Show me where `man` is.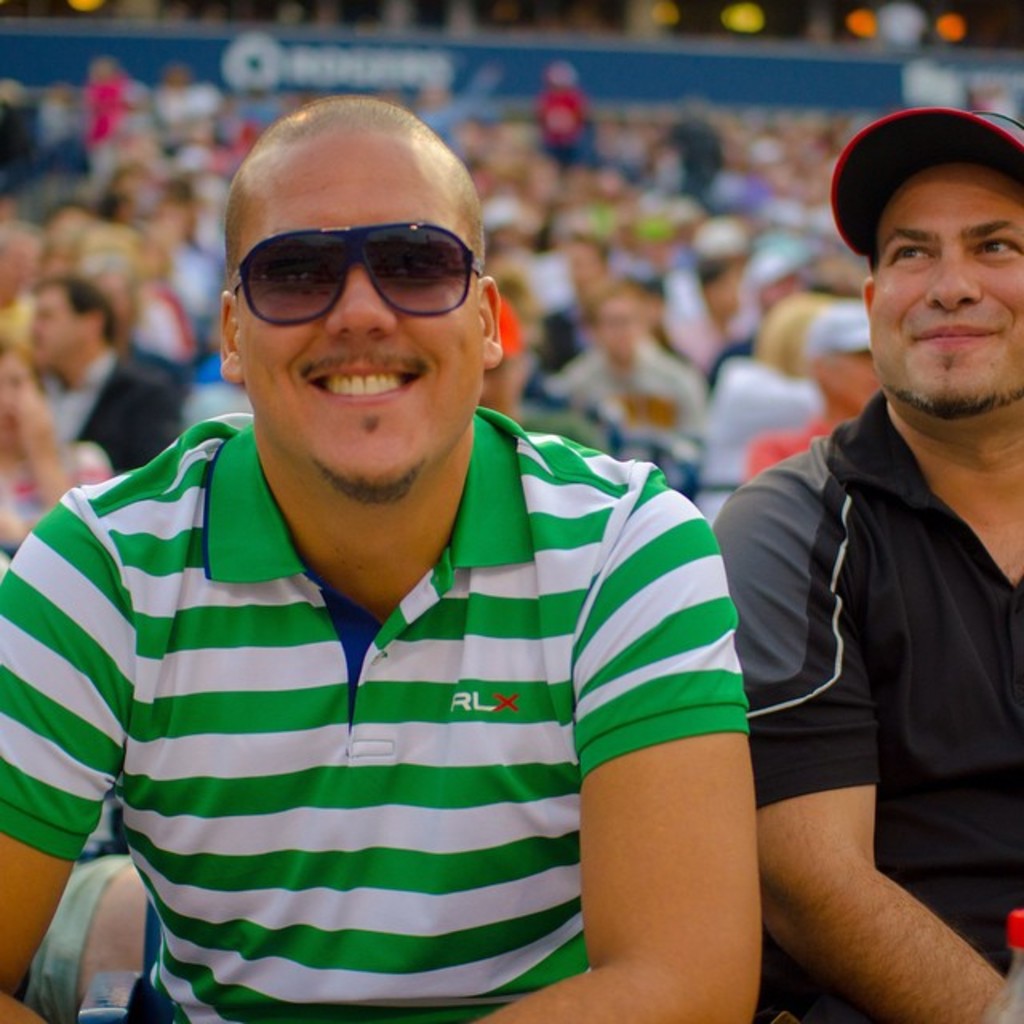
`man` is at locate(752, 304, 878, 482).
